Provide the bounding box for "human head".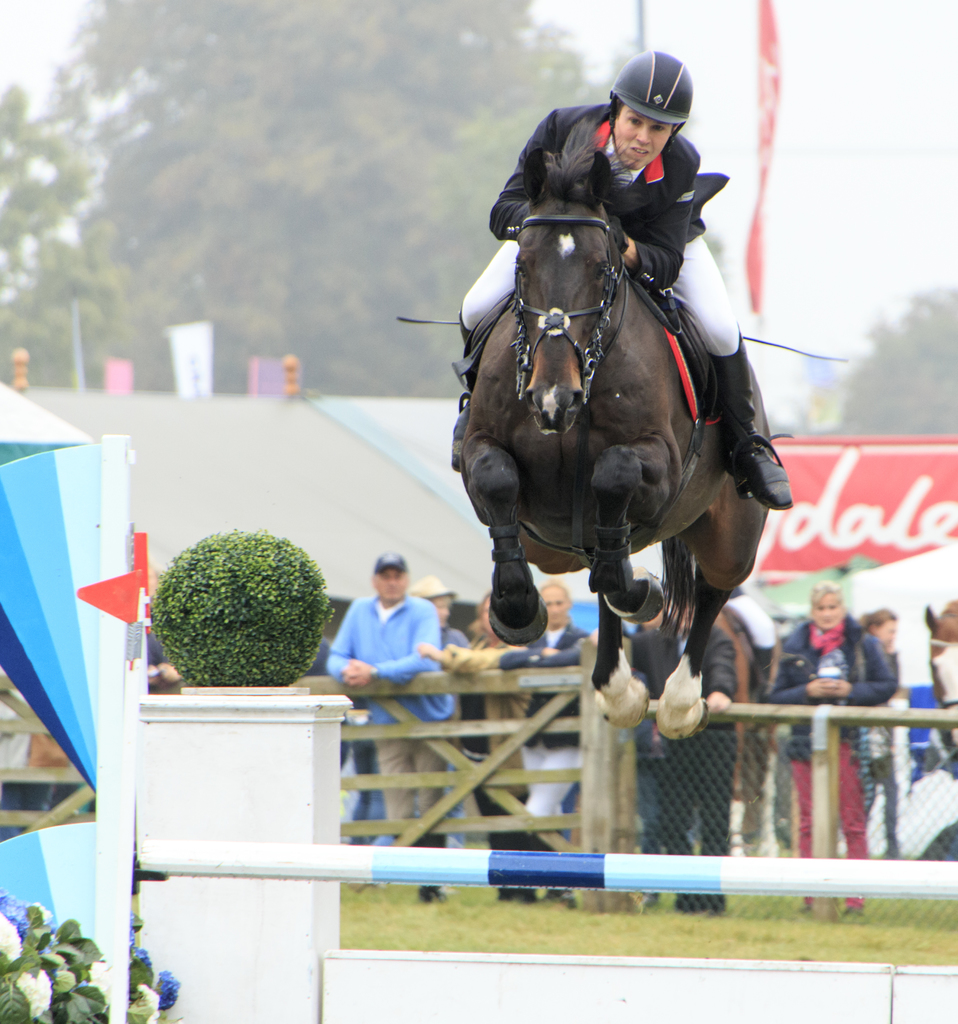
<box>411,570,452,622</box>.
